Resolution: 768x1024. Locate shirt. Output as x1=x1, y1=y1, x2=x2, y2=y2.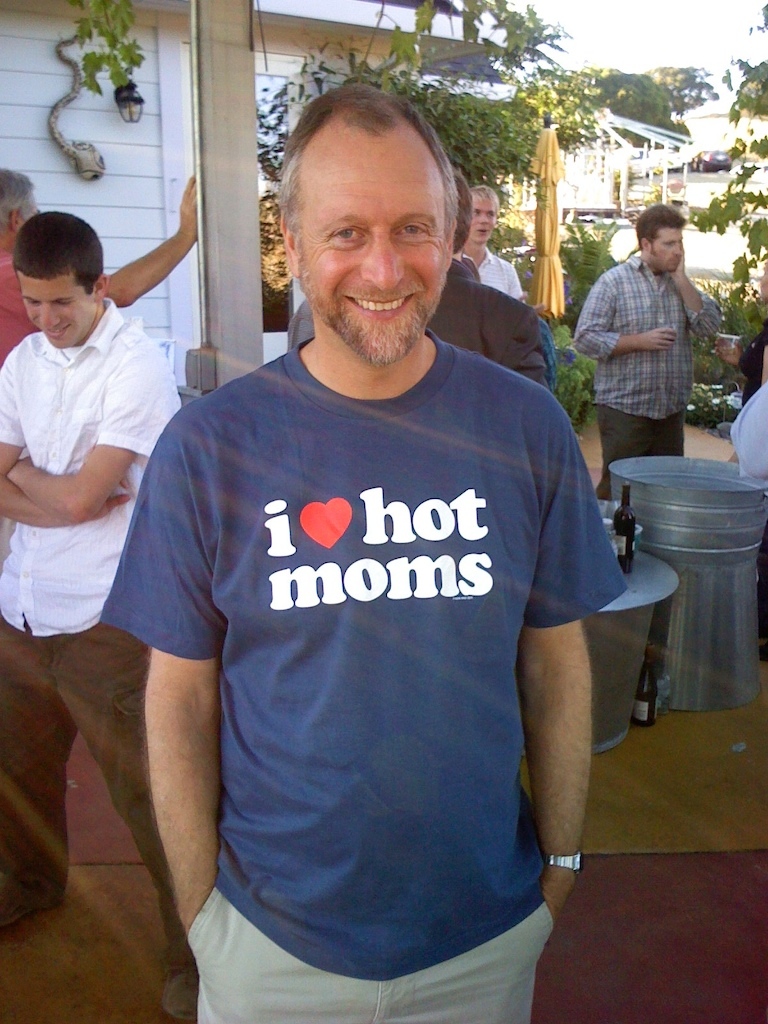
x1=0, y1=300, x2=211, y2=650.
